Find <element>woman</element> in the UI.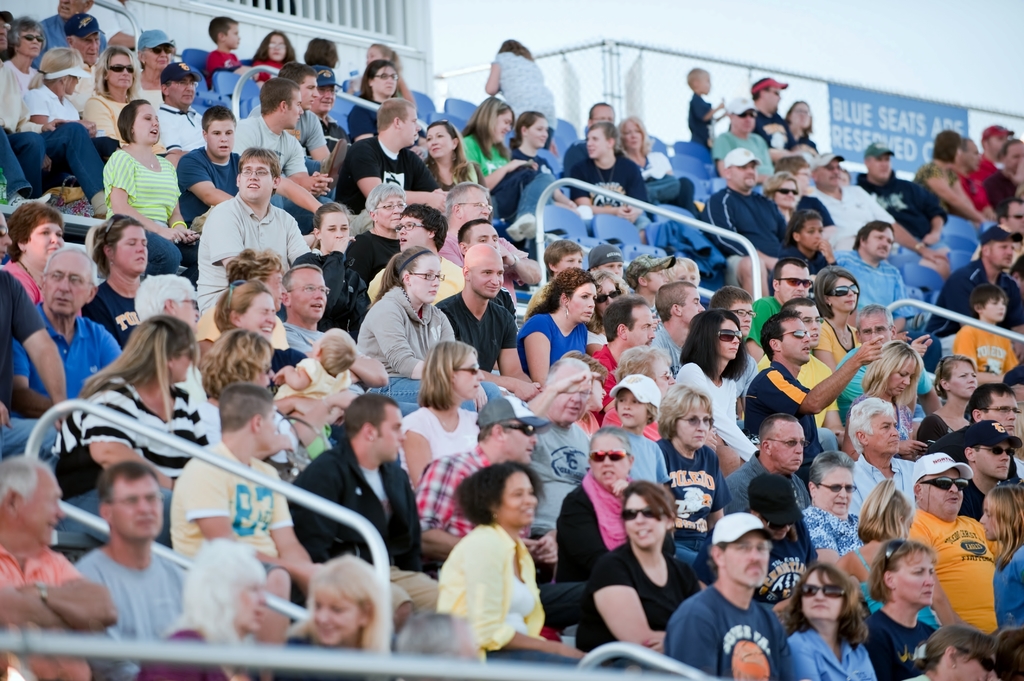
UI element at bbox(423, 120, 478, 195).
